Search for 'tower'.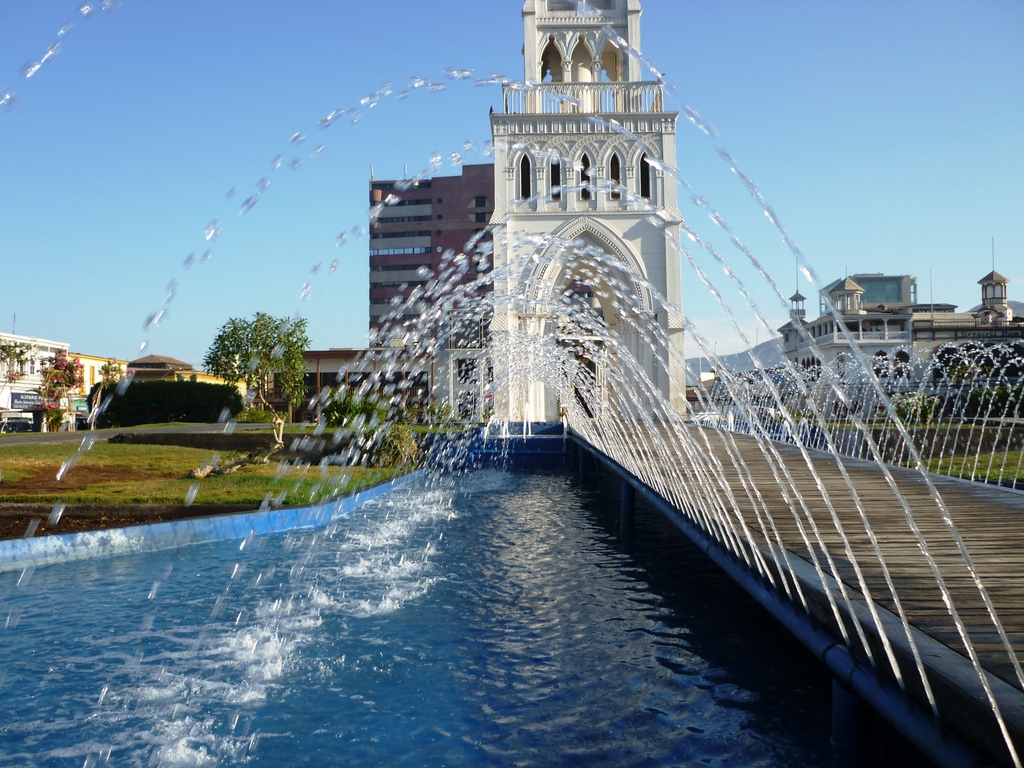
Found at (984, 237, 1007, 316).
